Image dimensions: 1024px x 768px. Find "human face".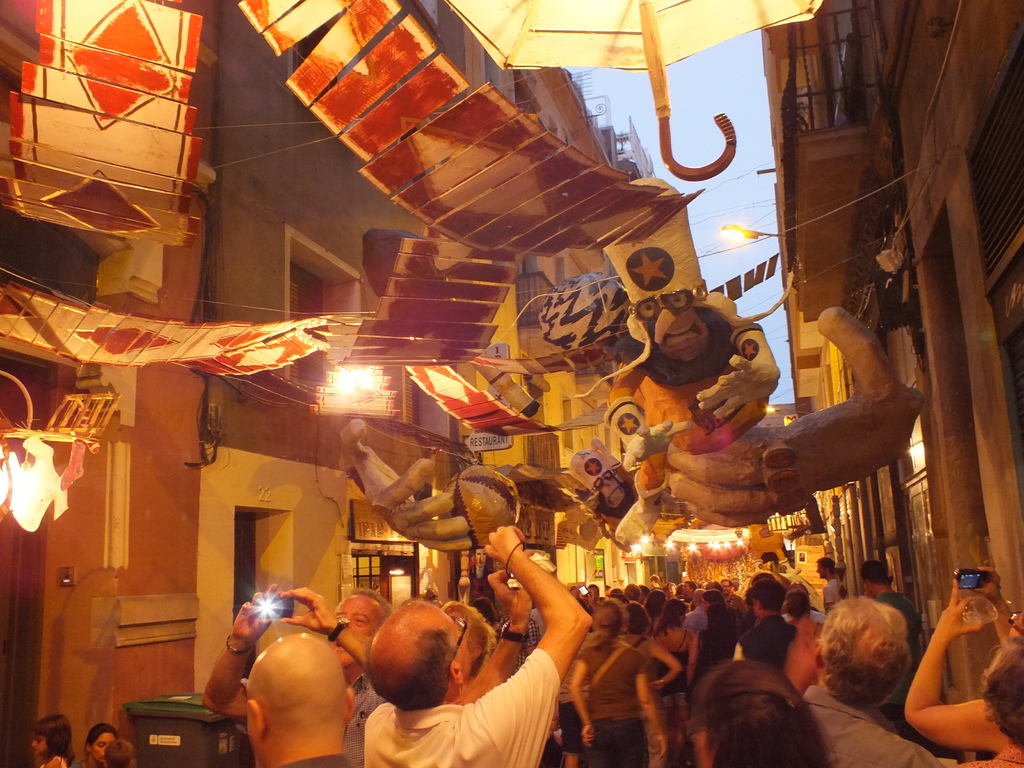
bbox=[29, 734, 47, 757].
